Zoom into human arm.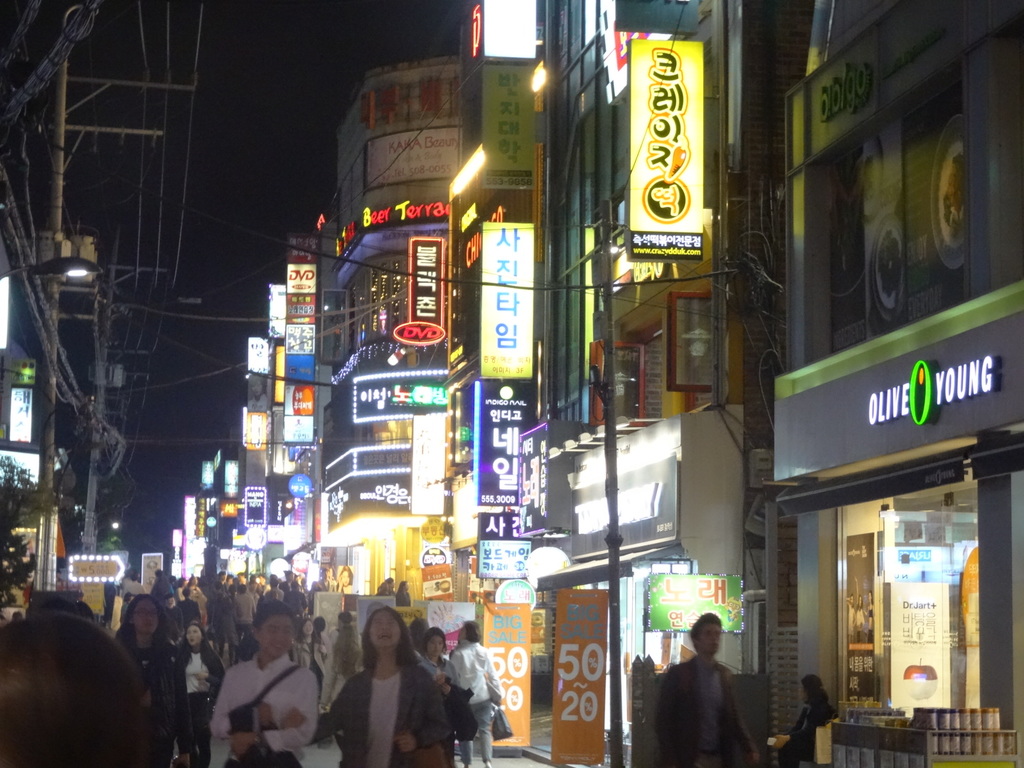
Zoom target: bbox=(209, 669, 240, 737).
